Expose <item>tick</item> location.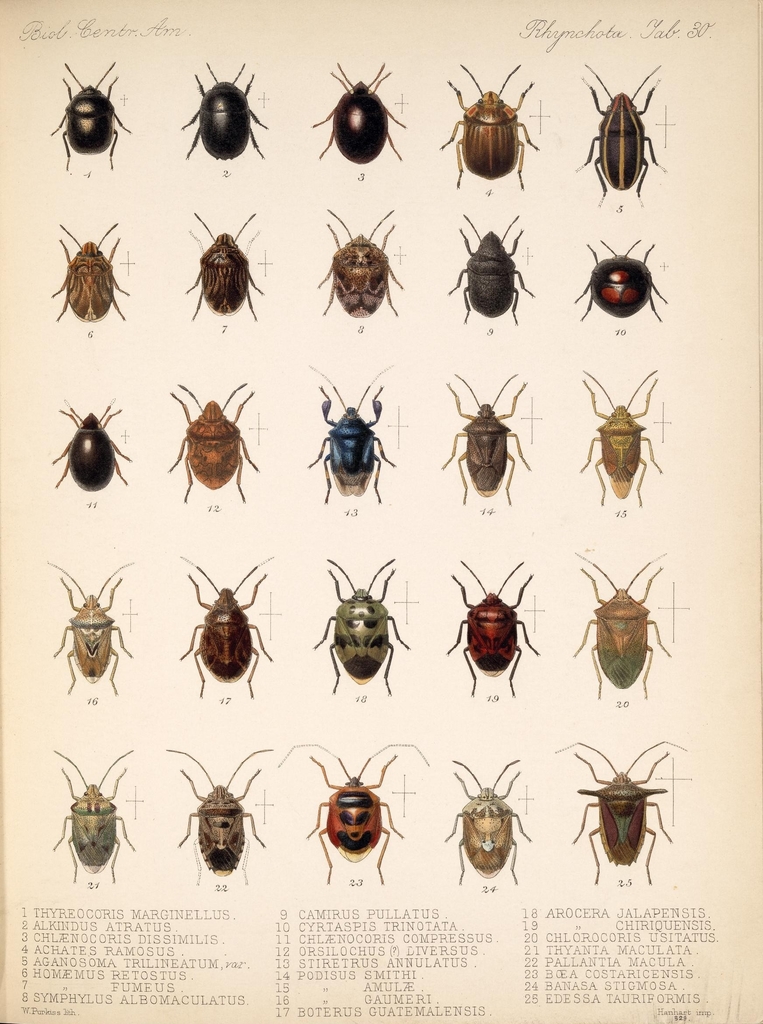
Exposed at x1=311 y1=62 x2=410 y2=168.
